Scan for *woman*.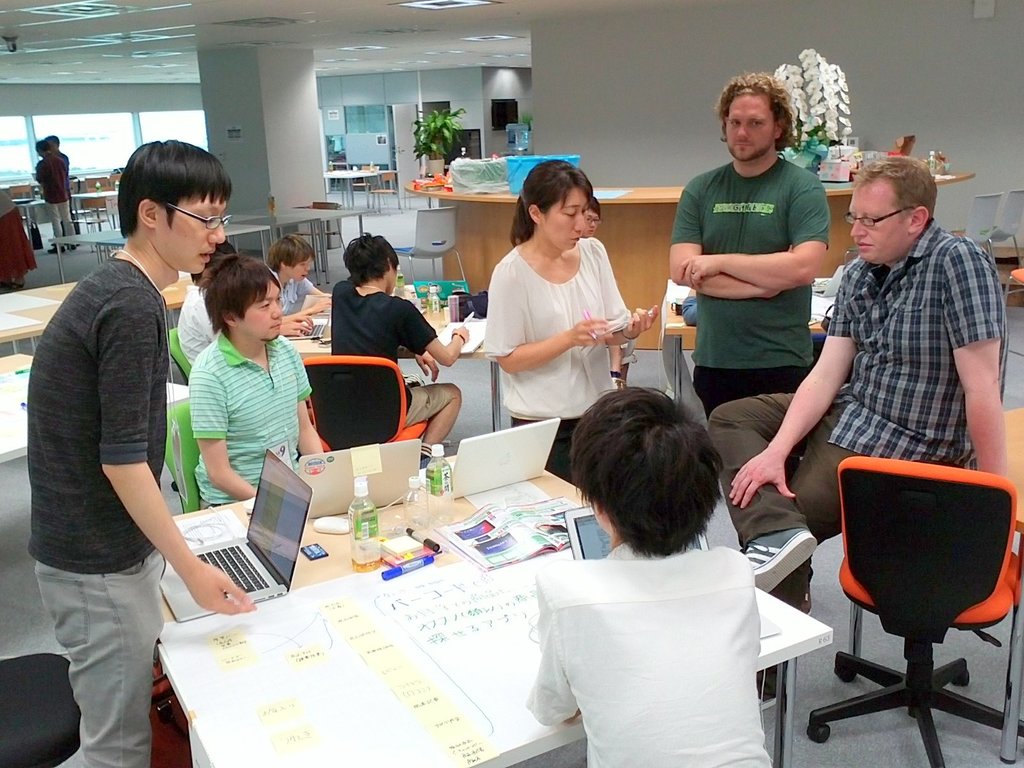
Scan result: crop(474, 168, 645, 447).
